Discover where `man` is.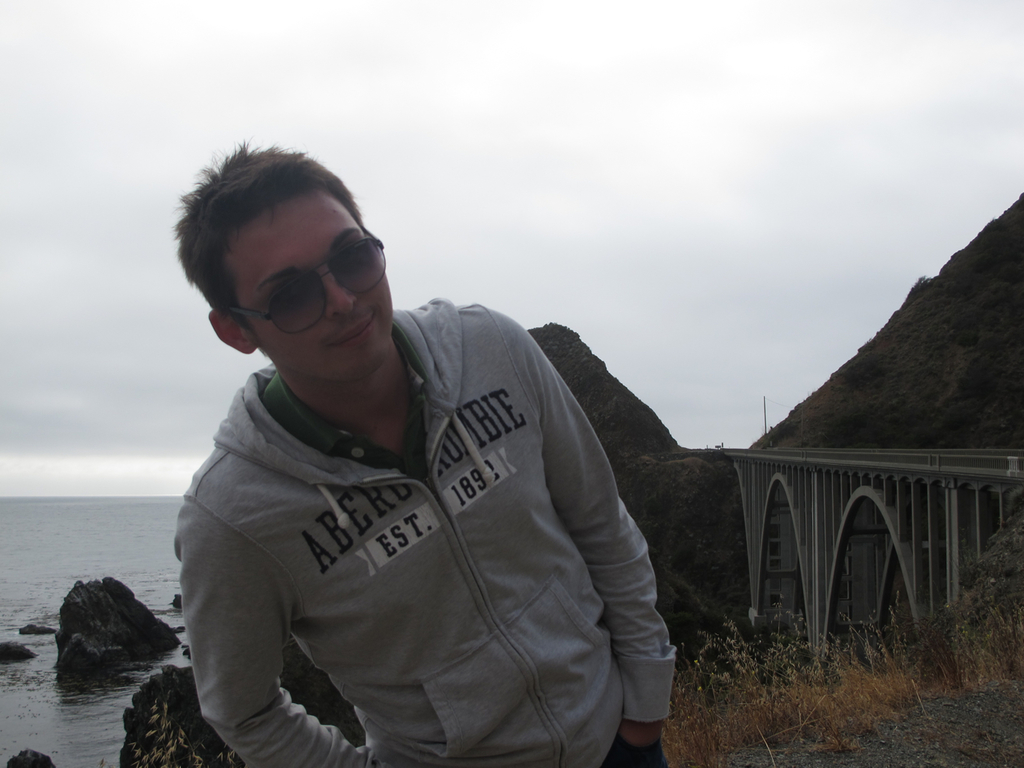
Discovered at bbox=[144, 139, 690, 764].
